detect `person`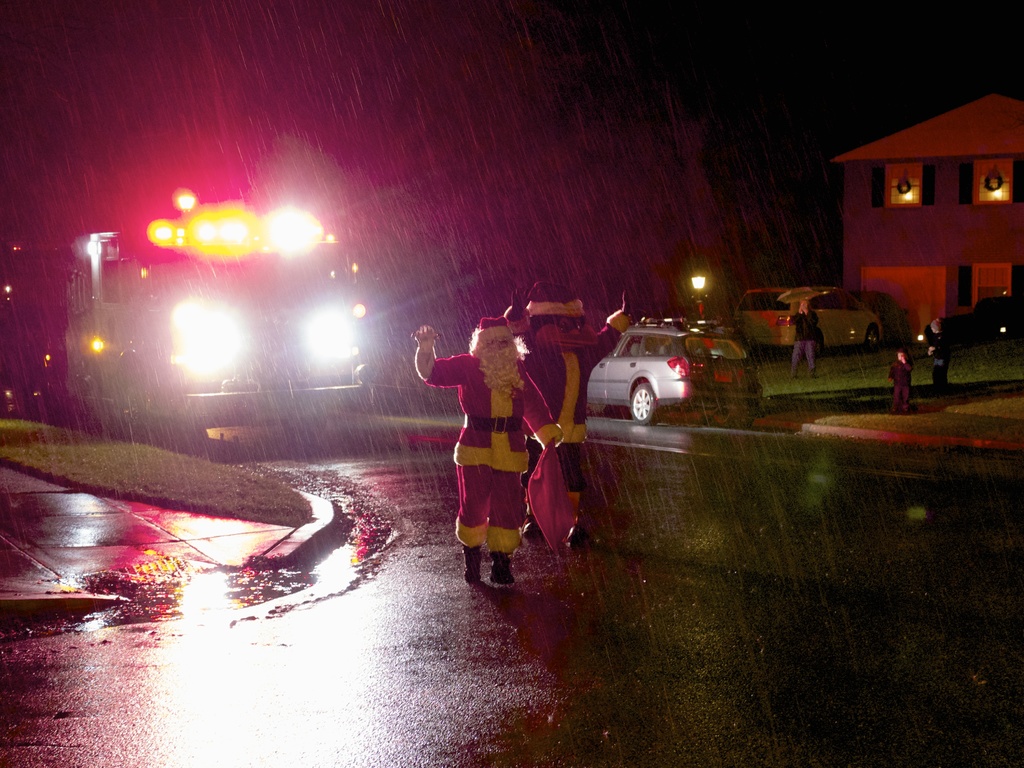
[left=783, top=293, right=824, bottom=391]
